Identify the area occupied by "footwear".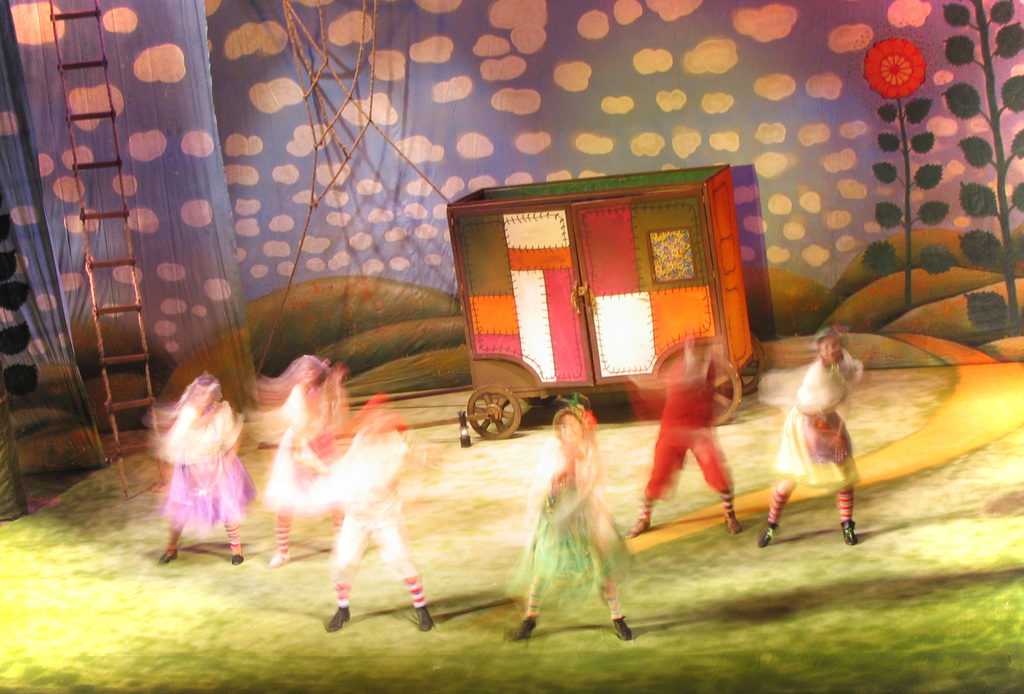
Area: 158/548/177/565.
